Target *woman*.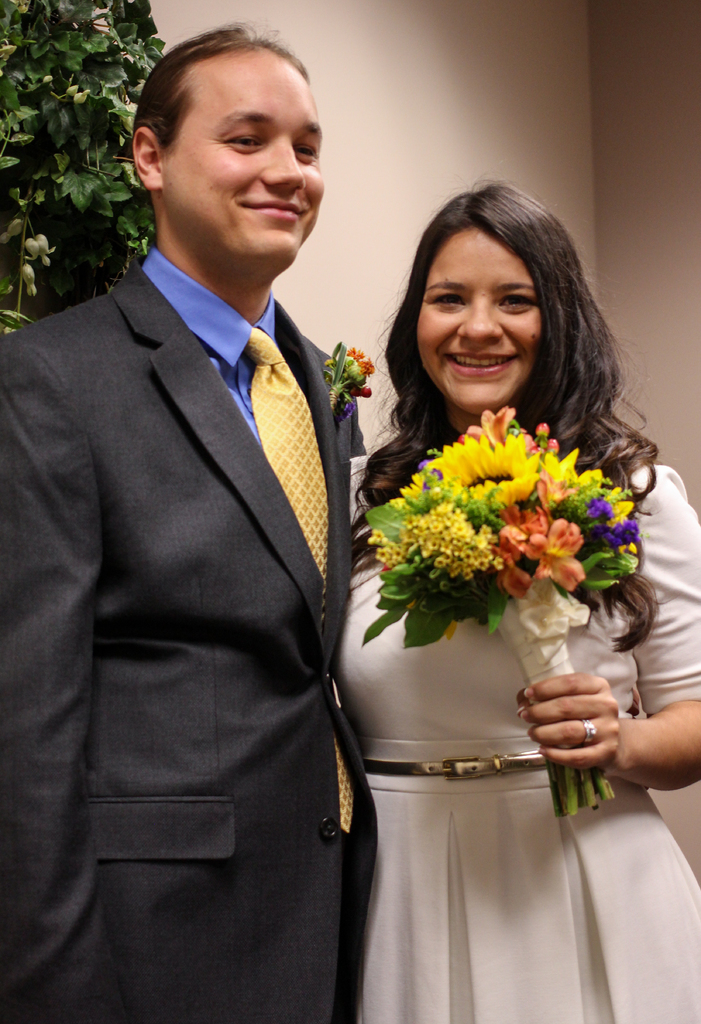
Target region: box(293, 223, 683, 1020).
